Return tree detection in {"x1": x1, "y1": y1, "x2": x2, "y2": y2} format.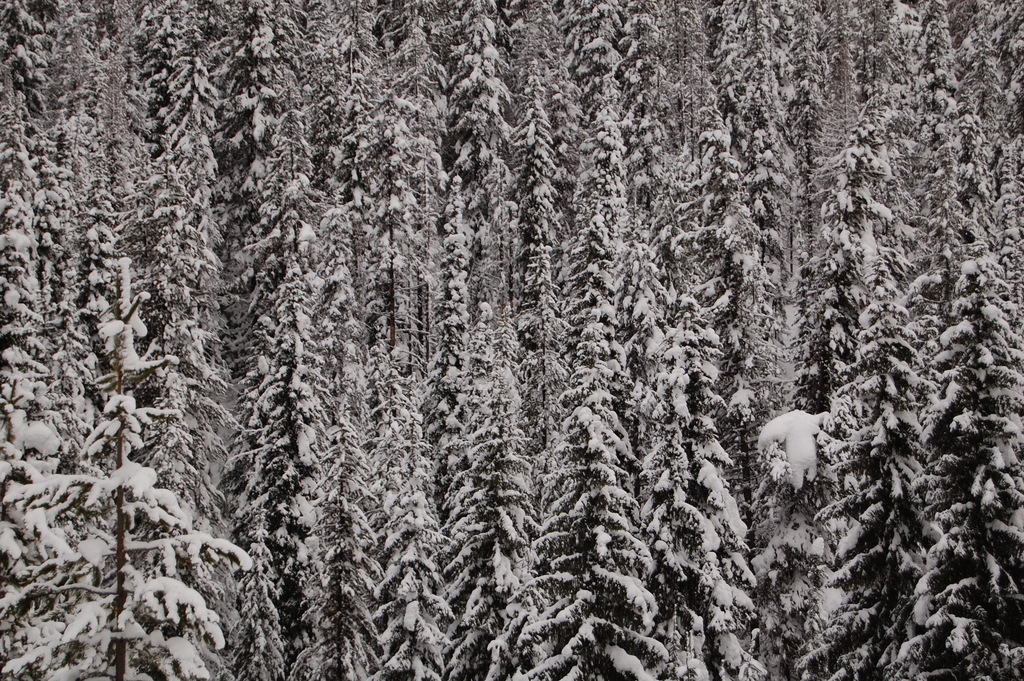
{"x1": 129, "y1": 0, "x2": 222, "y2": 351}.
